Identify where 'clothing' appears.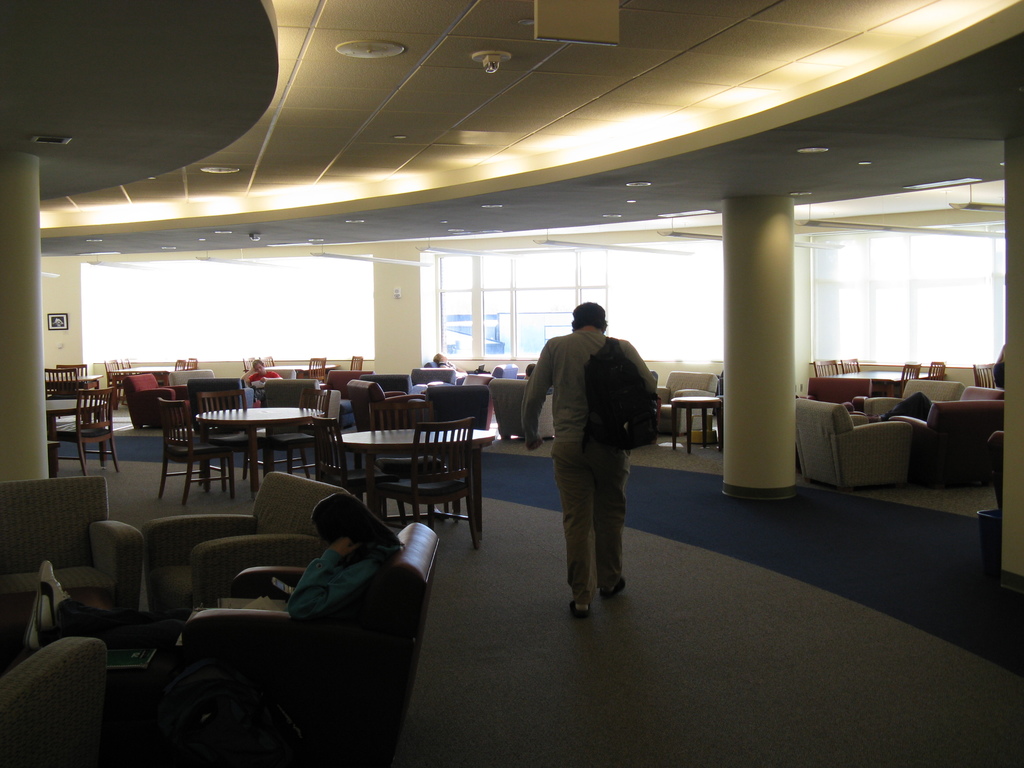
Appears at rect(247, 367, 280, 406).
